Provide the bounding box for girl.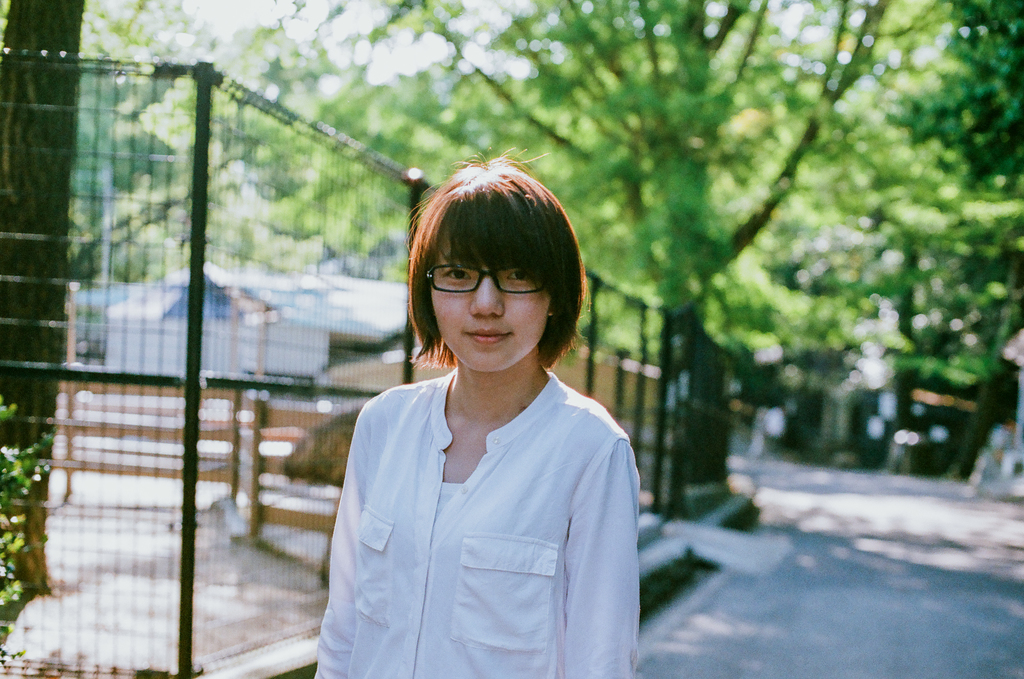
307 138 639 678.
